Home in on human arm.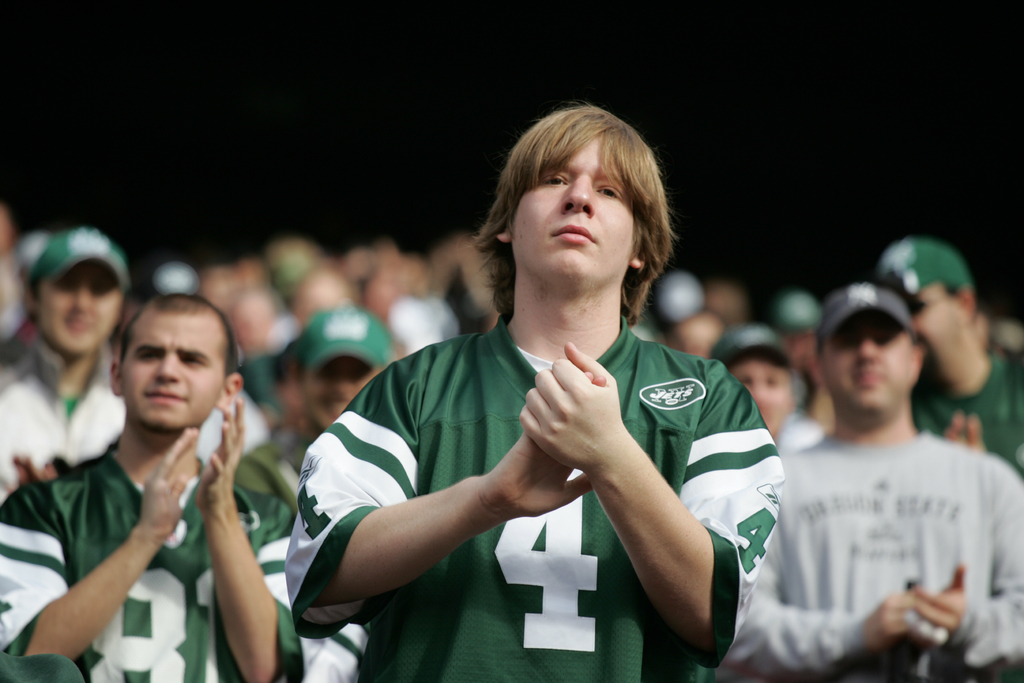
Homed in at x1=166, y1=416, x2=273, y2=673.
